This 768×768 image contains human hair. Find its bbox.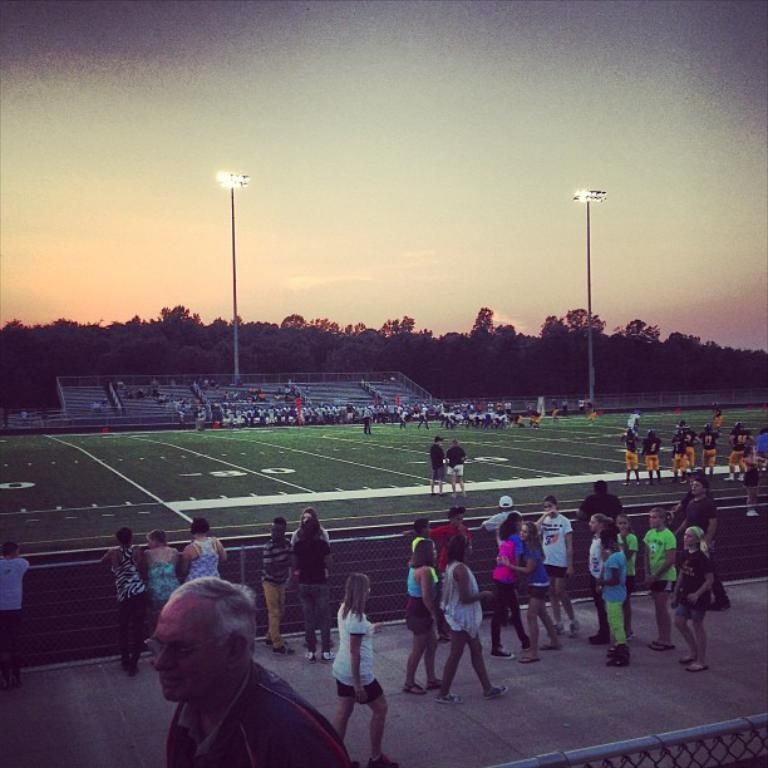
bbox(168, 575, 261, 678).
